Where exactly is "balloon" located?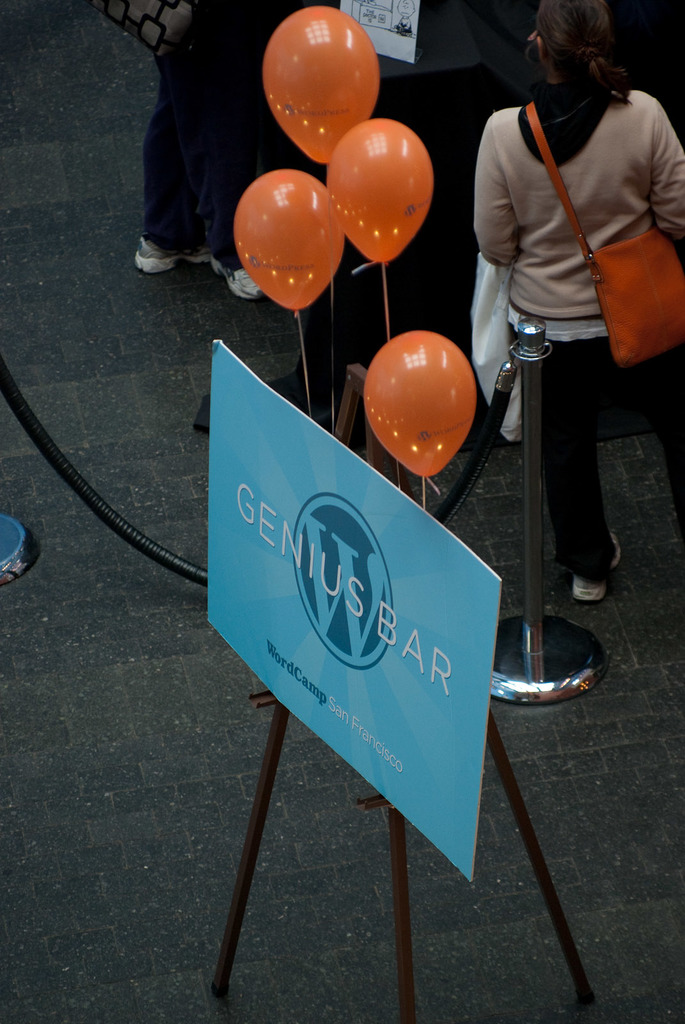
Its bounding box is l=264, t=7, r=379, b=161.
